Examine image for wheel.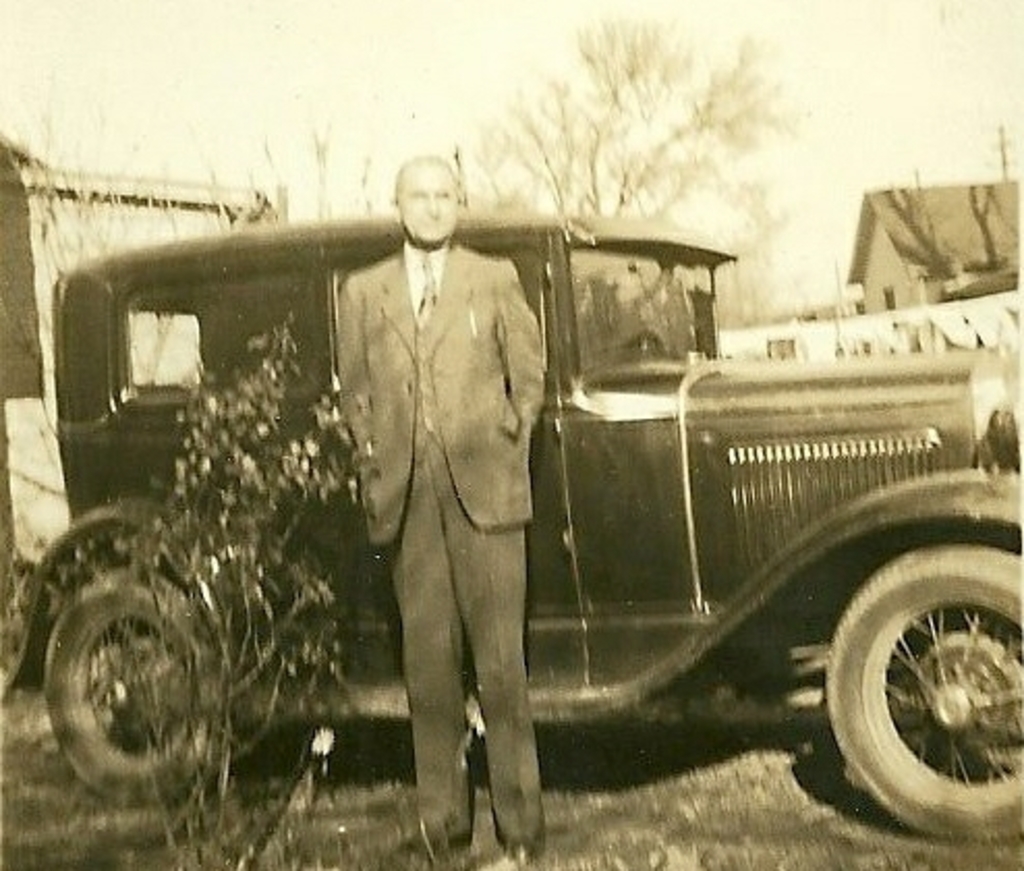
Examination result: crop(835, 541, 1020, 832).
